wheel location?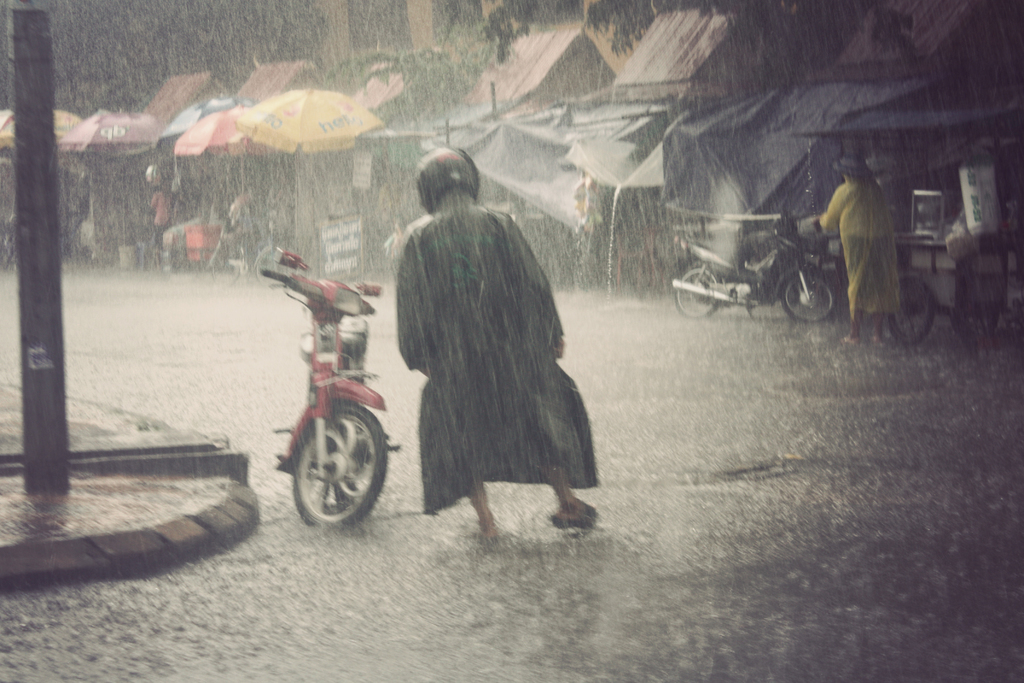
box(887, 279, 934, 344)
